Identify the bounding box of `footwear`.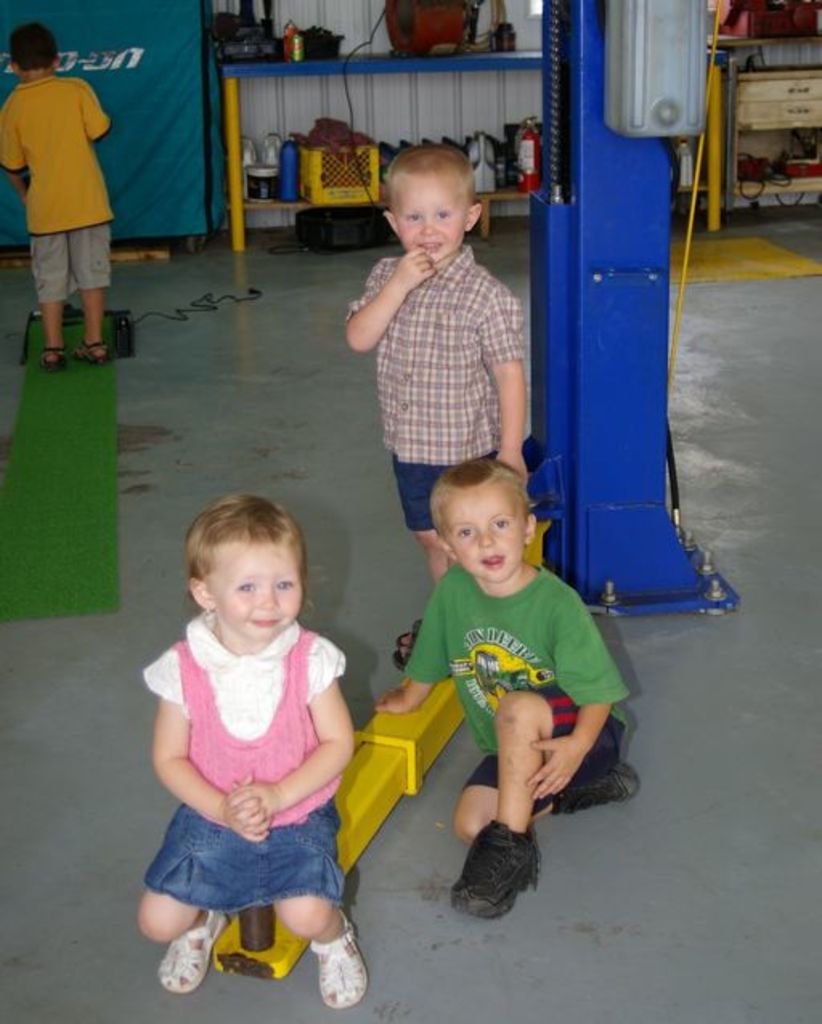
bbox=(40, 343, 74, 374).
